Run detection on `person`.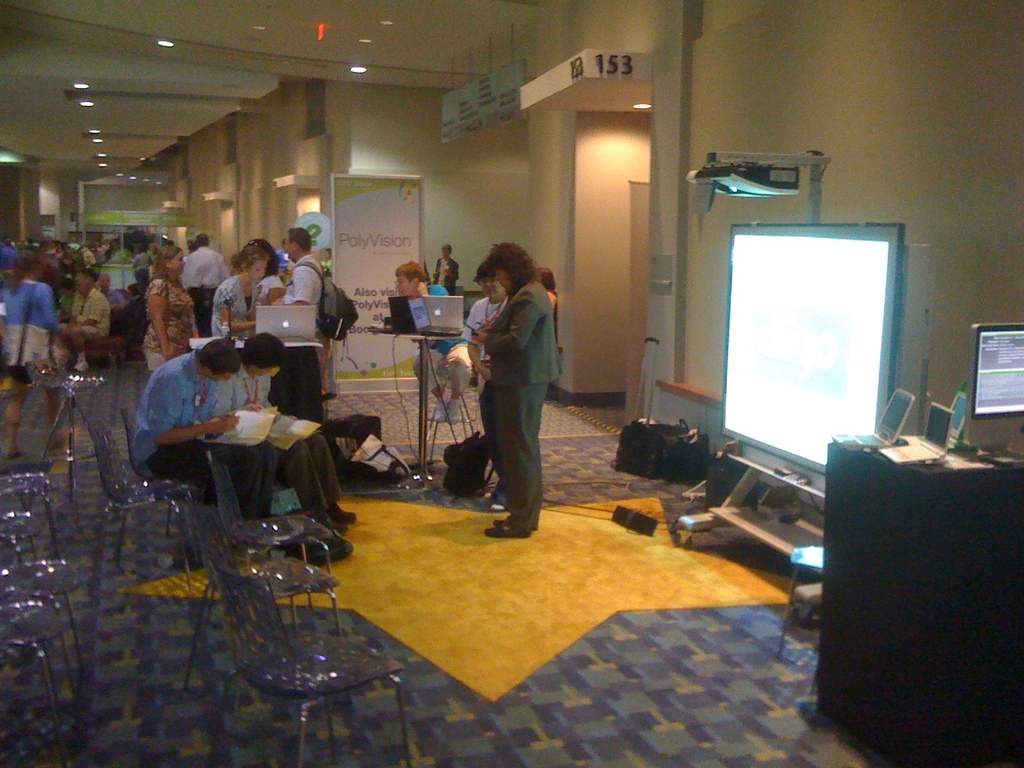
Result: bbox(125, 264, 151, 348).
